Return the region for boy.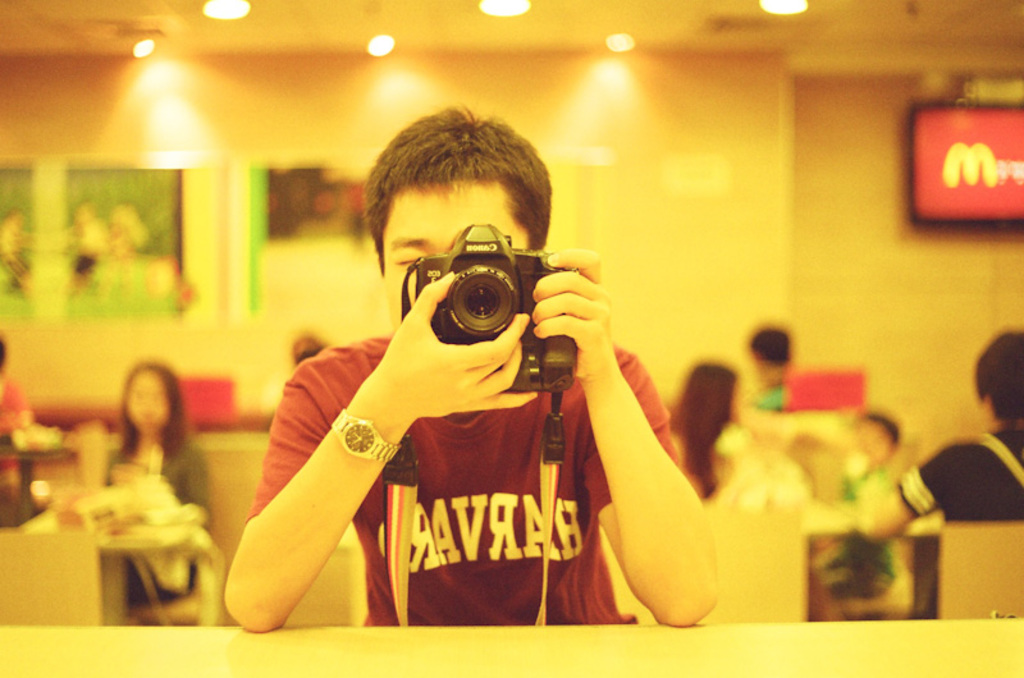
x1=193 y1=92 x2=724 y2=642.
